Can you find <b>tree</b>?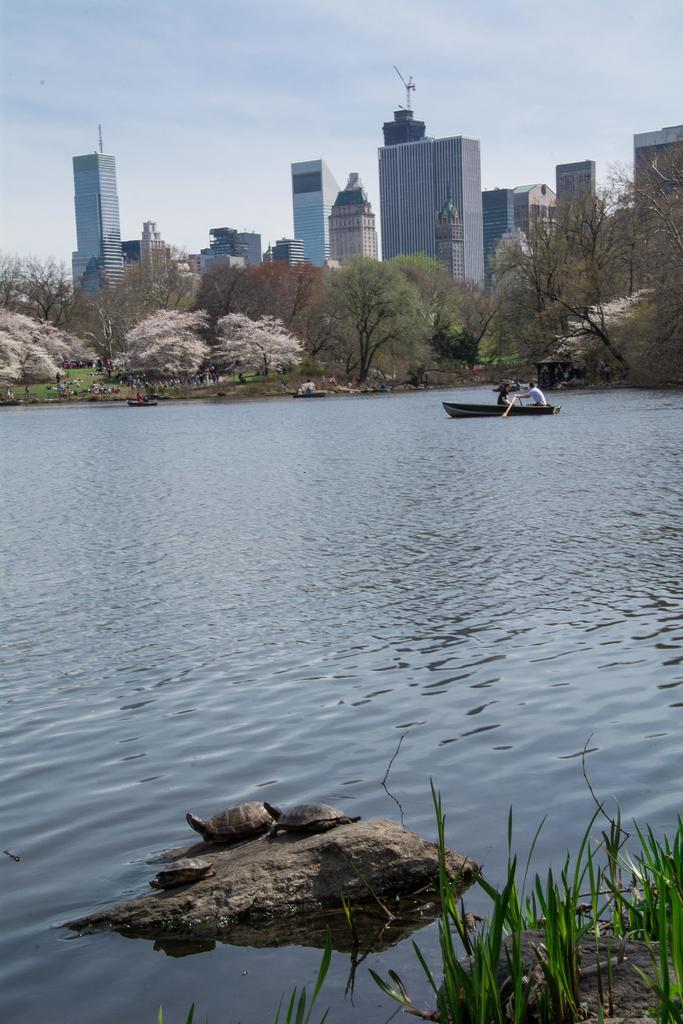
Yes, bounding box: (left=0, top=134, right=682, bottom=406).
